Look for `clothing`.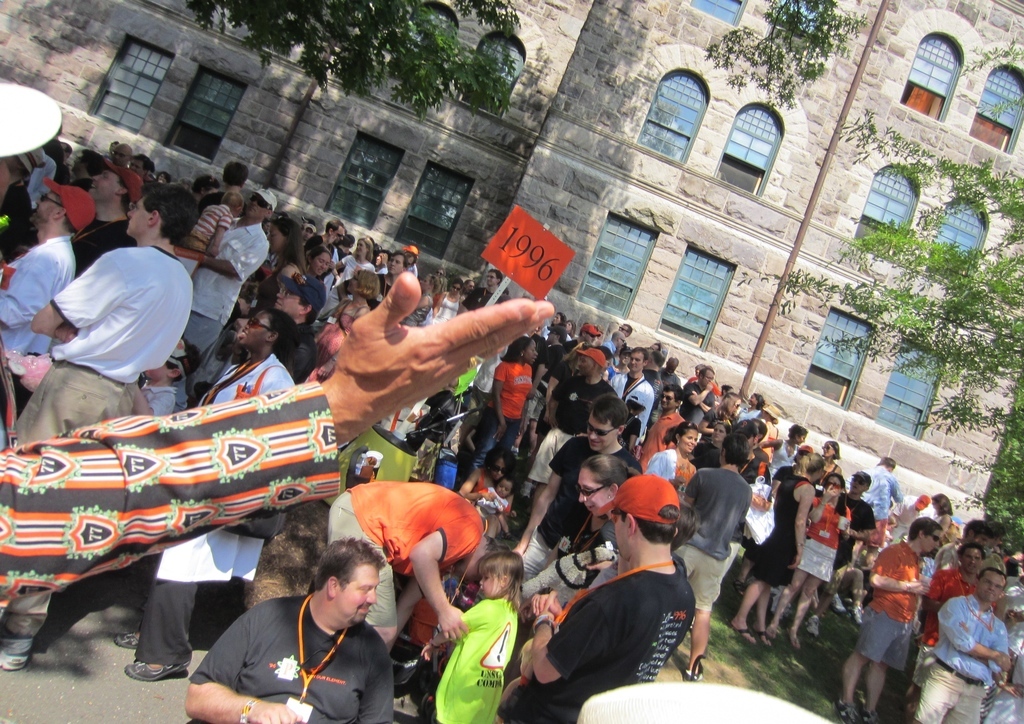
Found: select_region(832, 493, 880, 566).
